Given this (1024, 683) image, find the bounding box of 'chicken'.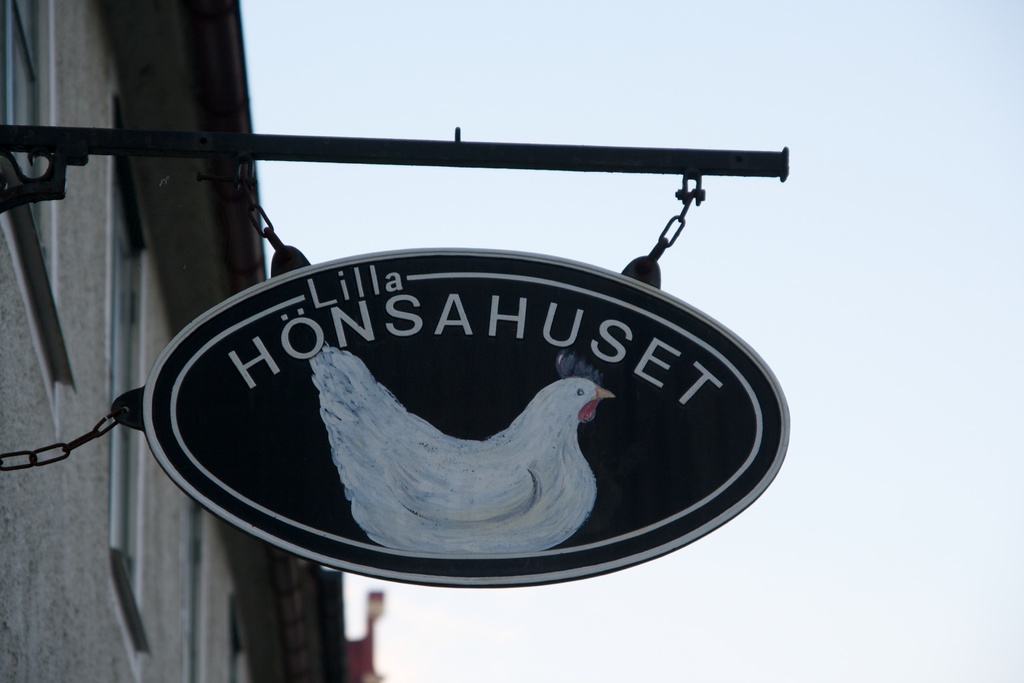
detection(306, 349, 617, 548).
